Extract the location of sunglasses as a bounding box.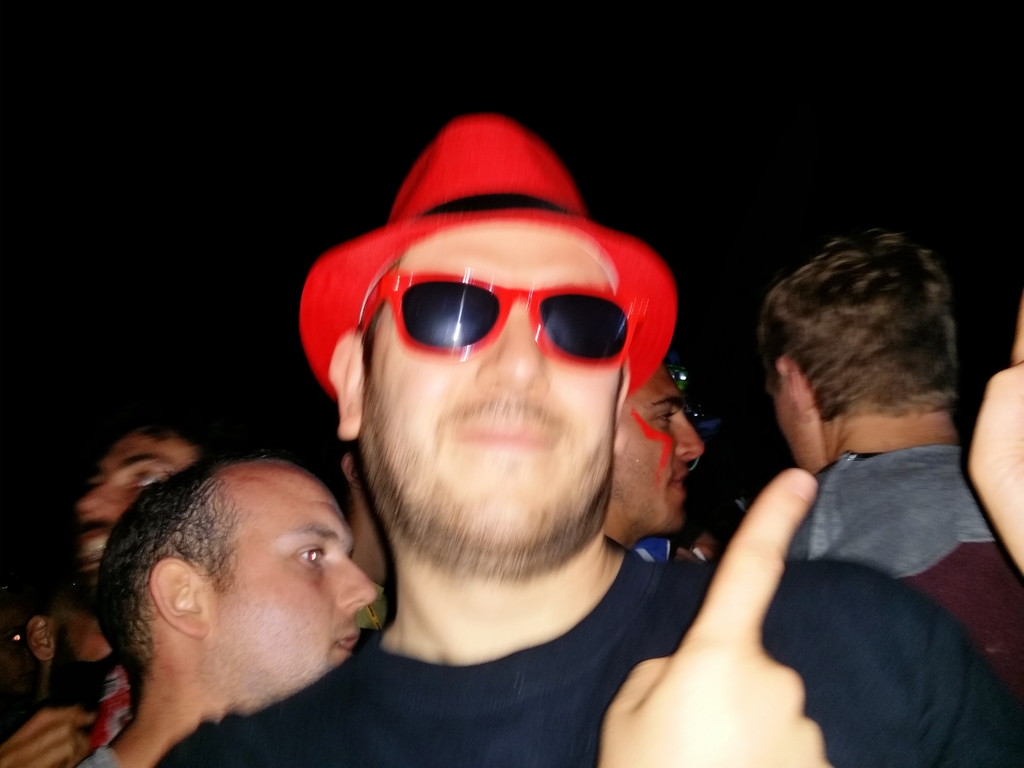
l=360, t=271, r=645, b=368.
